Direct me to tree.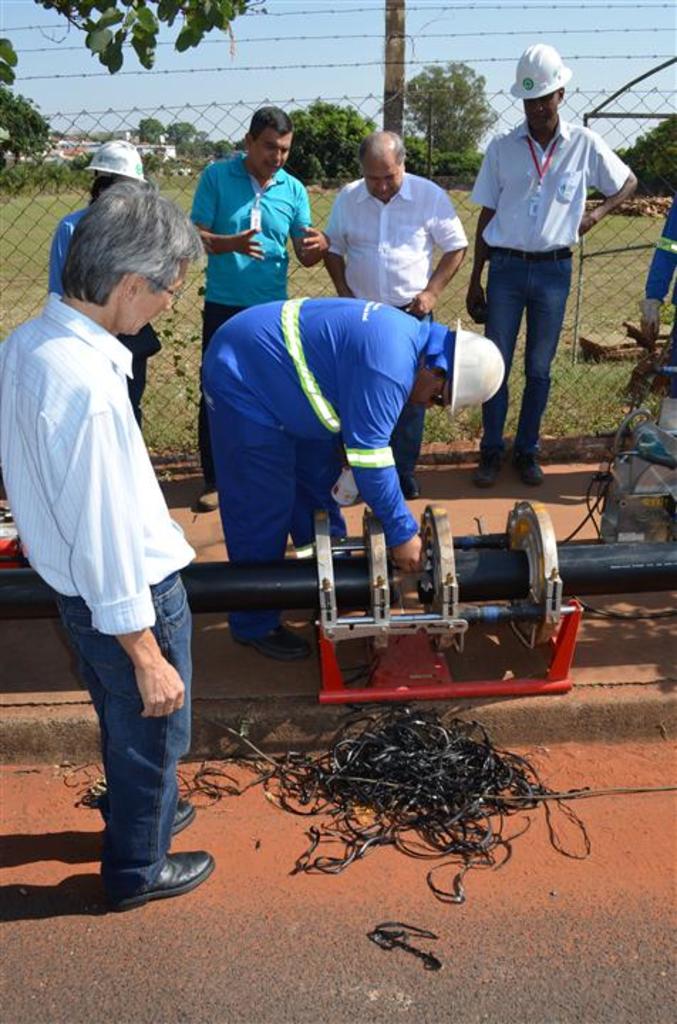
Direction: region(616, 112, 676, 202).
